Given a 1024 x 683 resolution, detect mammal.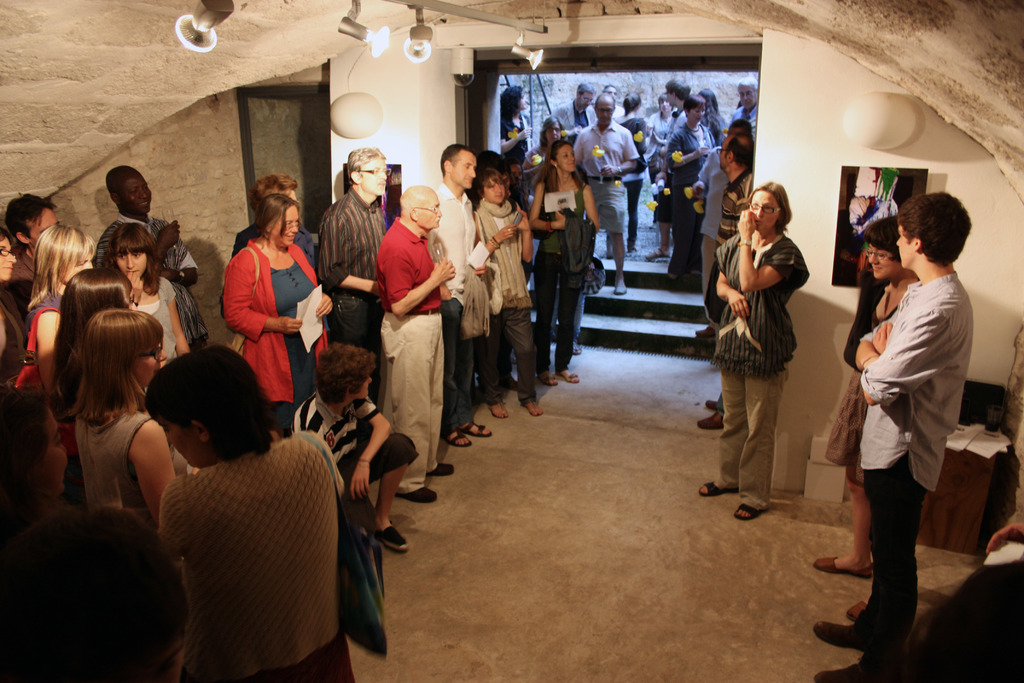
<region>109, 221, 200, 365</region>.
